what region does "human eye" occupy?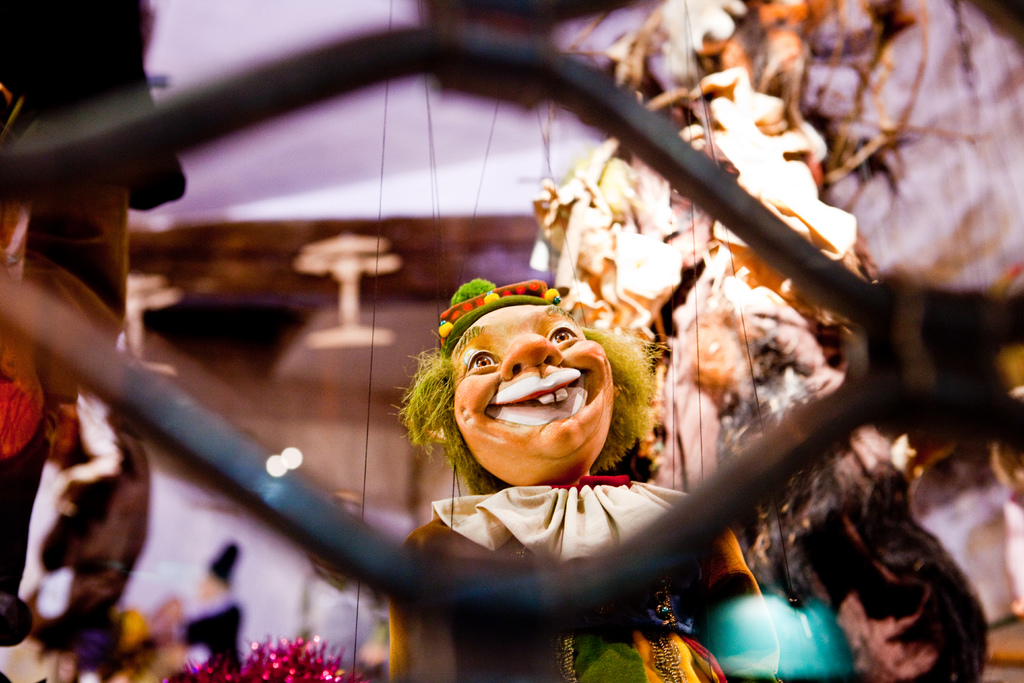
bbox=[545, 321, 582, 341].
